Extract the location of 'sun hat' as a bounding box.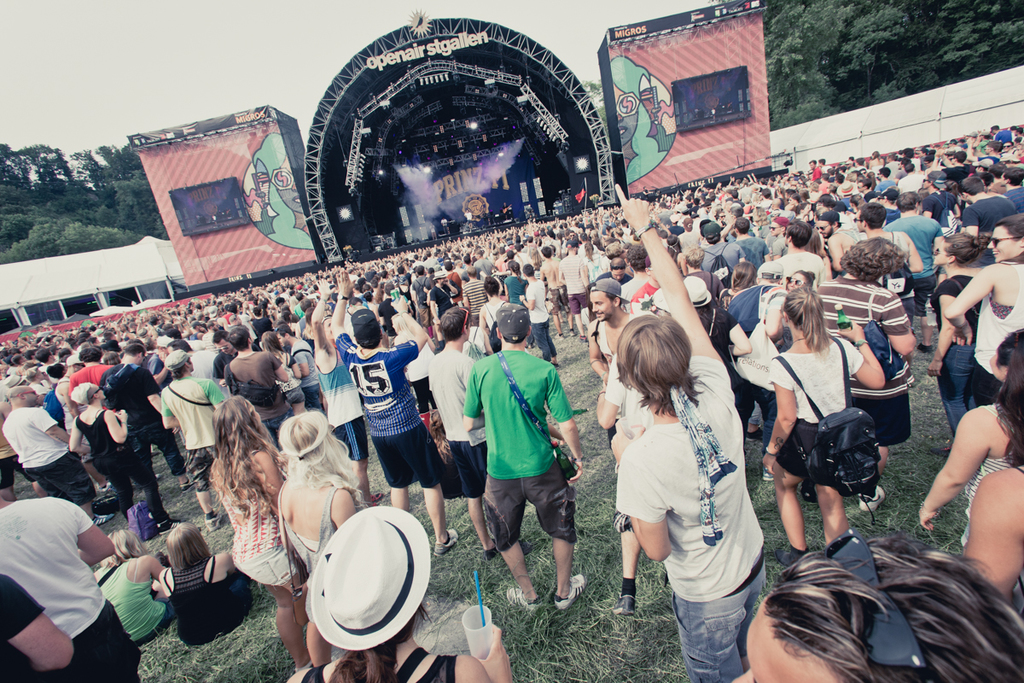
crop(308, 499, 432, 648).
